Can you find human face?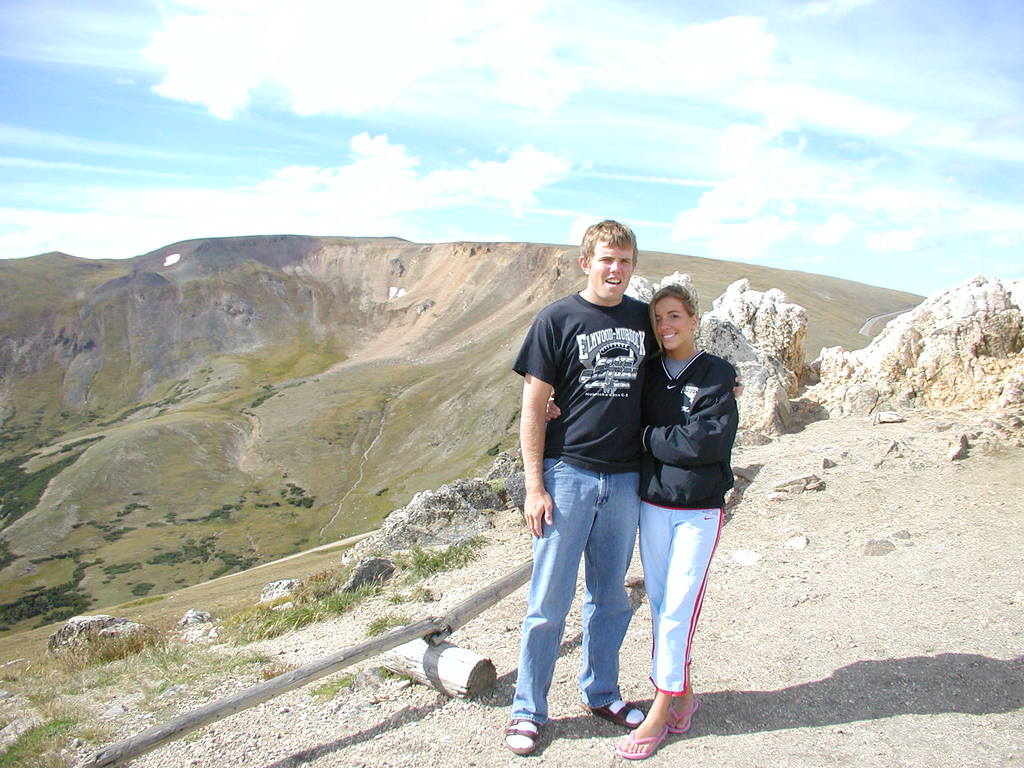
Yes, bounding box: region(591, 242, 635, 303).
